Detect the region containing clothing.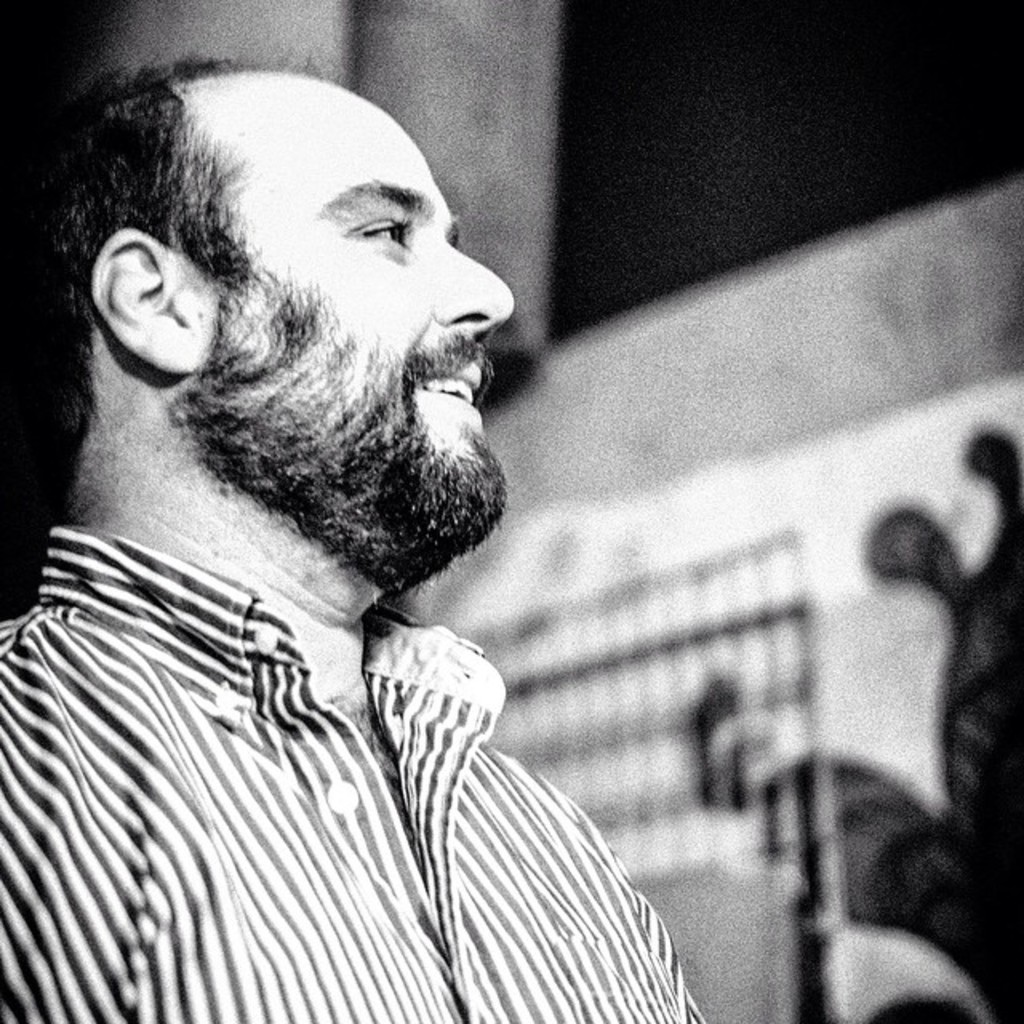
[x1=0, y1=528, x2=714, y2=1022].
